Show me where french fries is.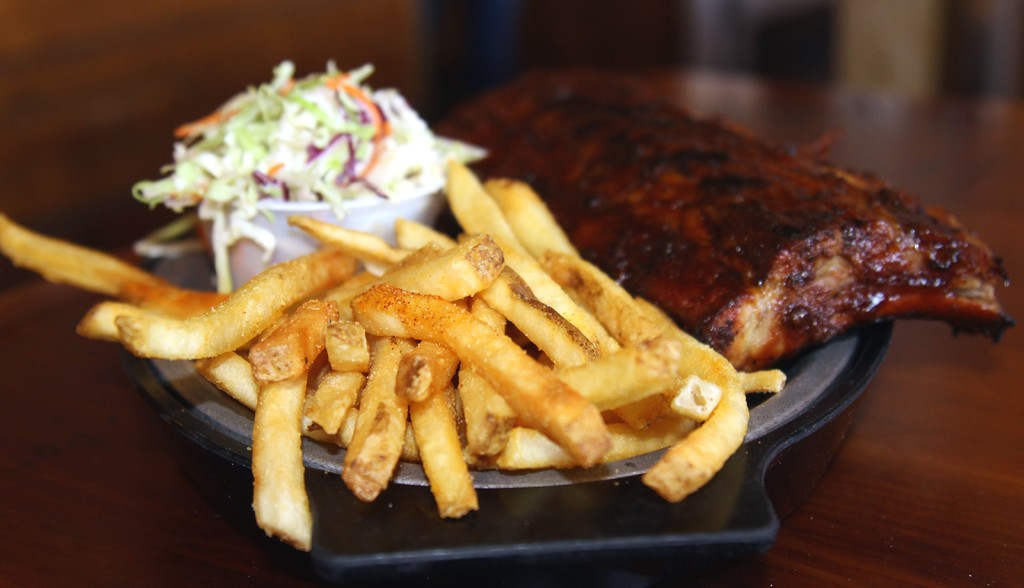
french fries is at [left=116, top=245, right=356, bottom=355].
